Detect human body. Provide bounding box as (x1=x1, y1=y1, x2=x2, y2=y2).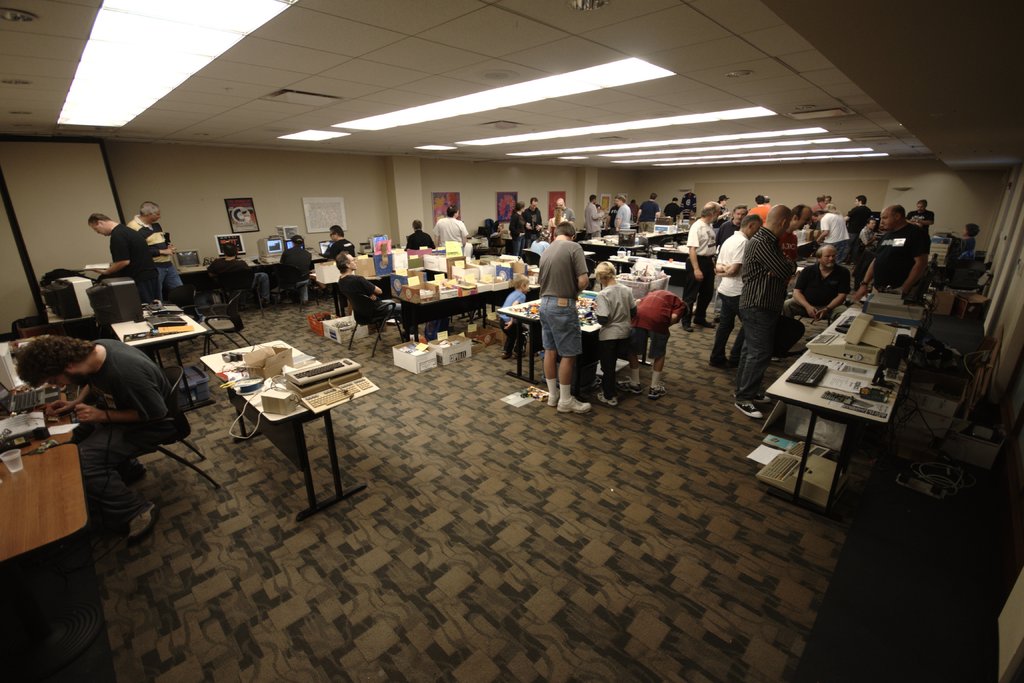
(x1=854, y1=207, x2=930, y2=302).
